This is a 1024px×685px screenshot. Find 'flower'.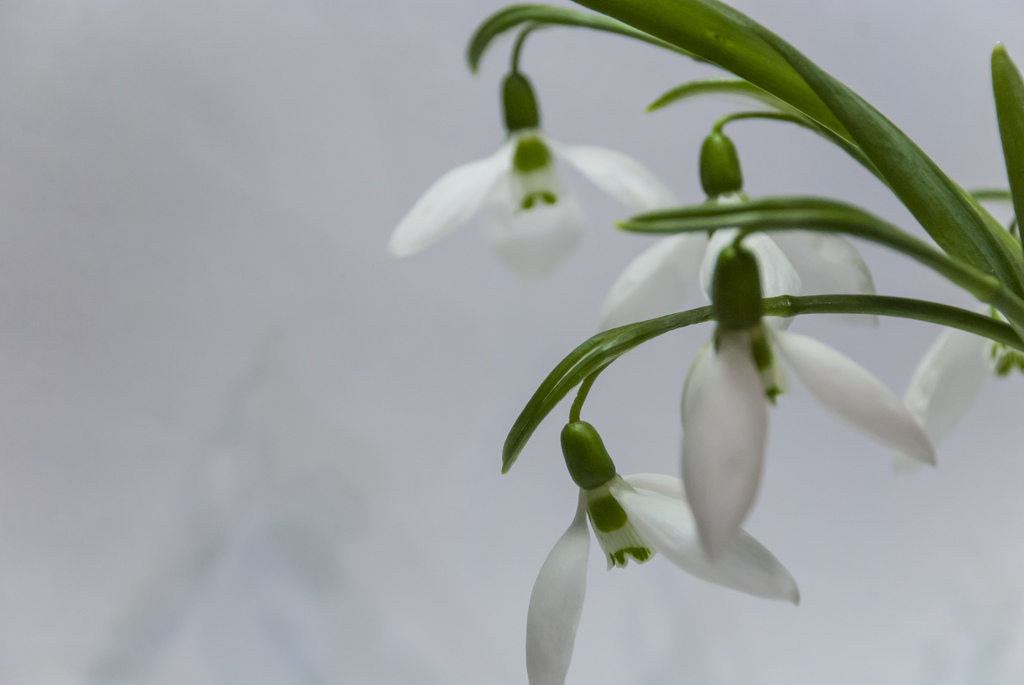
Bounding box: (left=675, top=324, right=948, bottom=570).
